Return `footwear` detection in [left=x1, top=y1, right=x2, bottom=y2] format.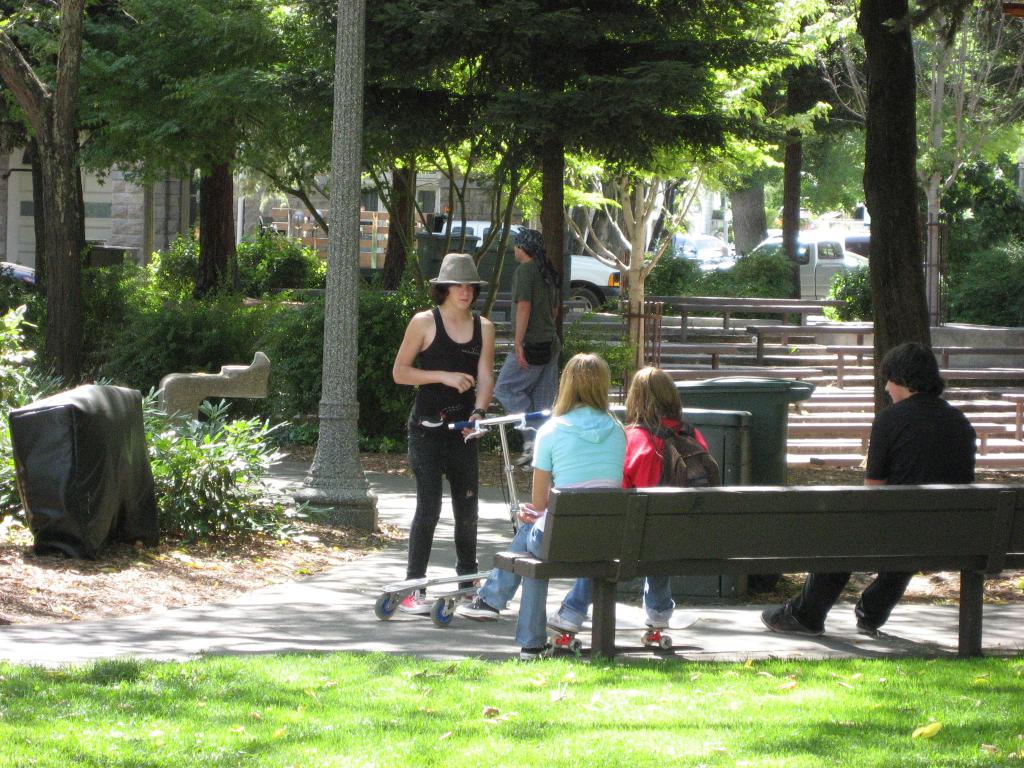
[left=541, top=610, right=577, bottom=631].
